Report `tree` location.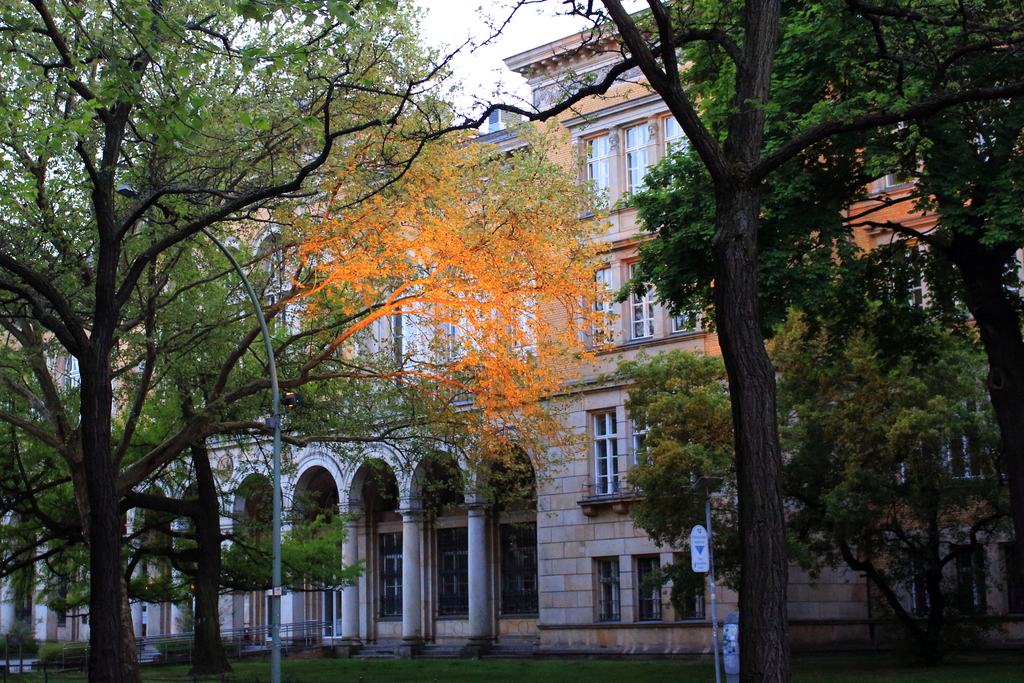
Report: 595:0:1023:682.
